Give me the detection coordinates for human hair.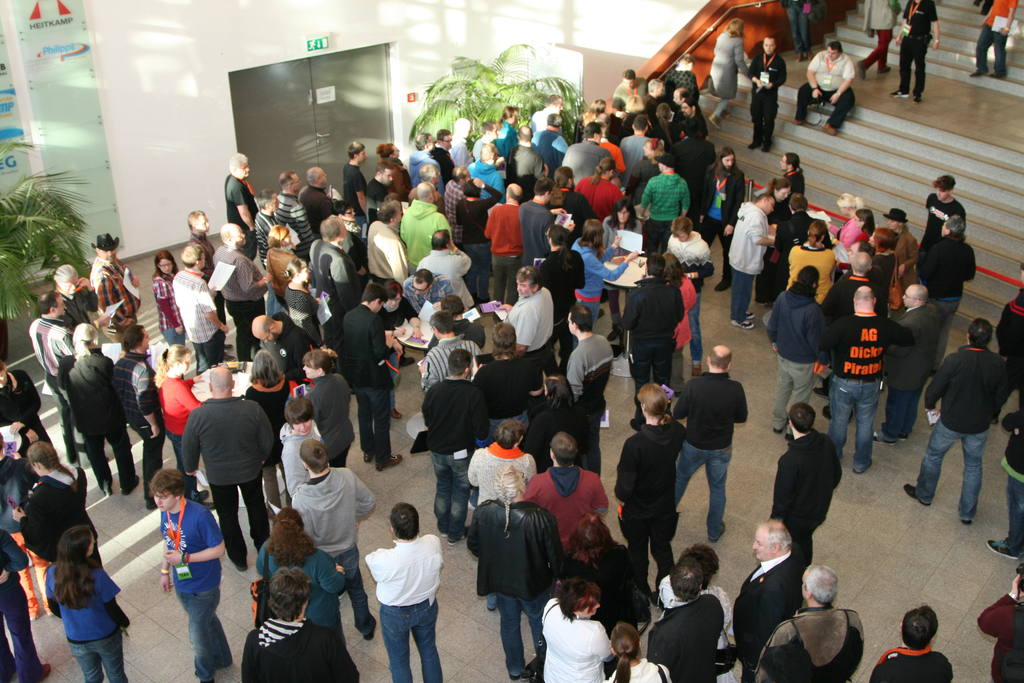
box=[875, 226, 897, 251].
